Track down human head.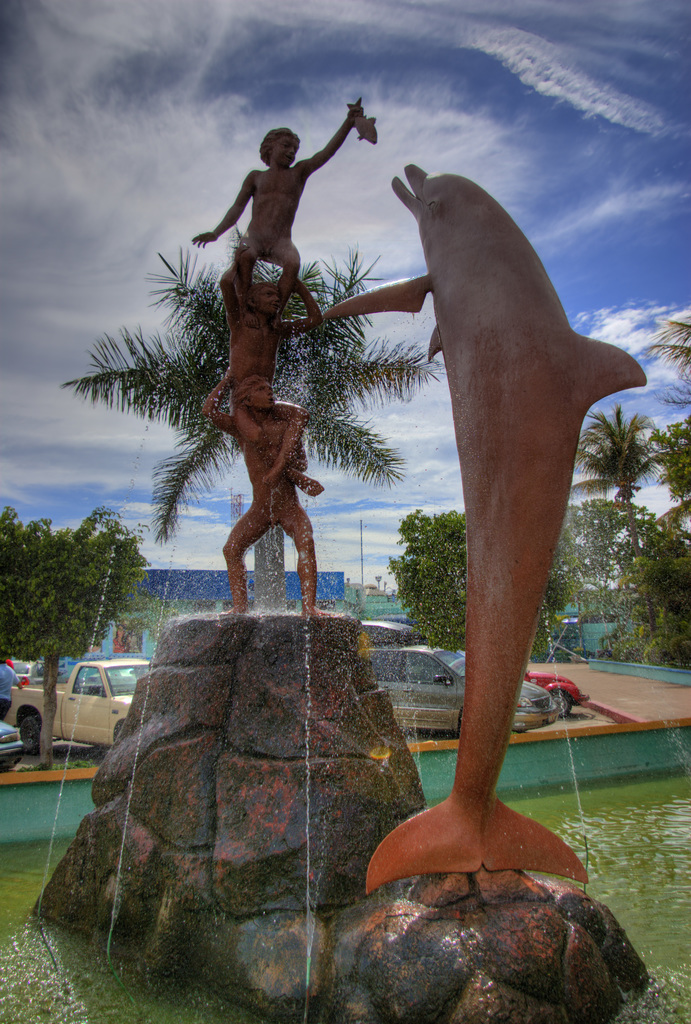
Tracked to 232:373:274:410.
